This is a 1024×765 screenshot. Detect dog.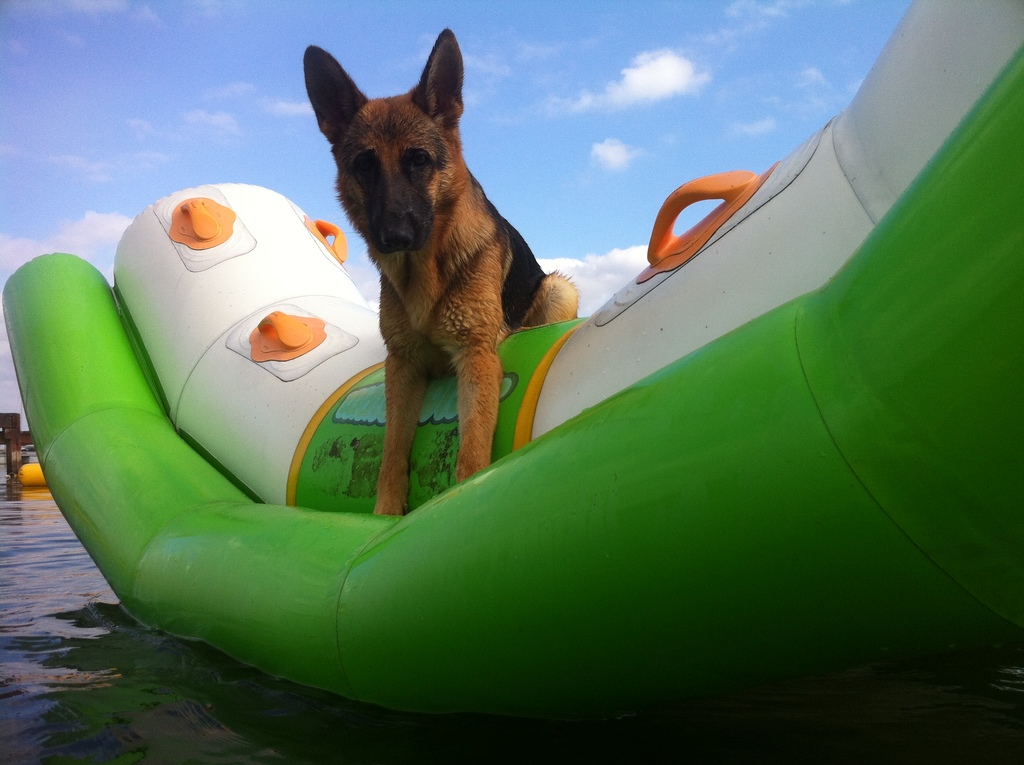
locate(300, 29, 579, 518).
